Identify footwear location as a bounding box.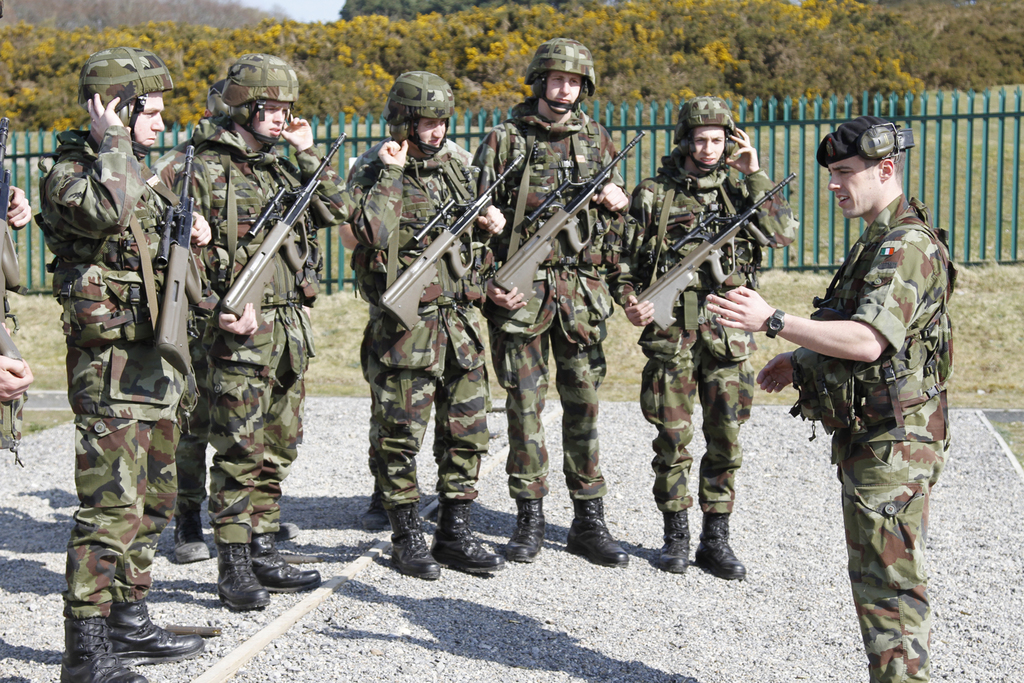
bbox=(506, 496, 545, 563).
